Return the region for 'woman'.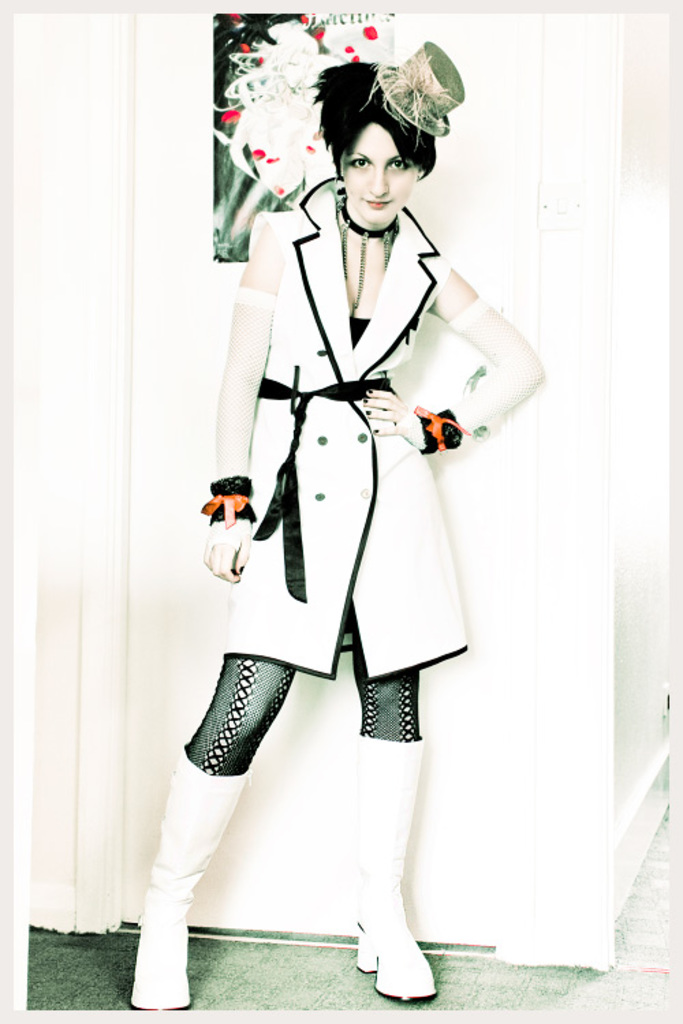
x1=190, y1=63, x2=501, y2=961.
